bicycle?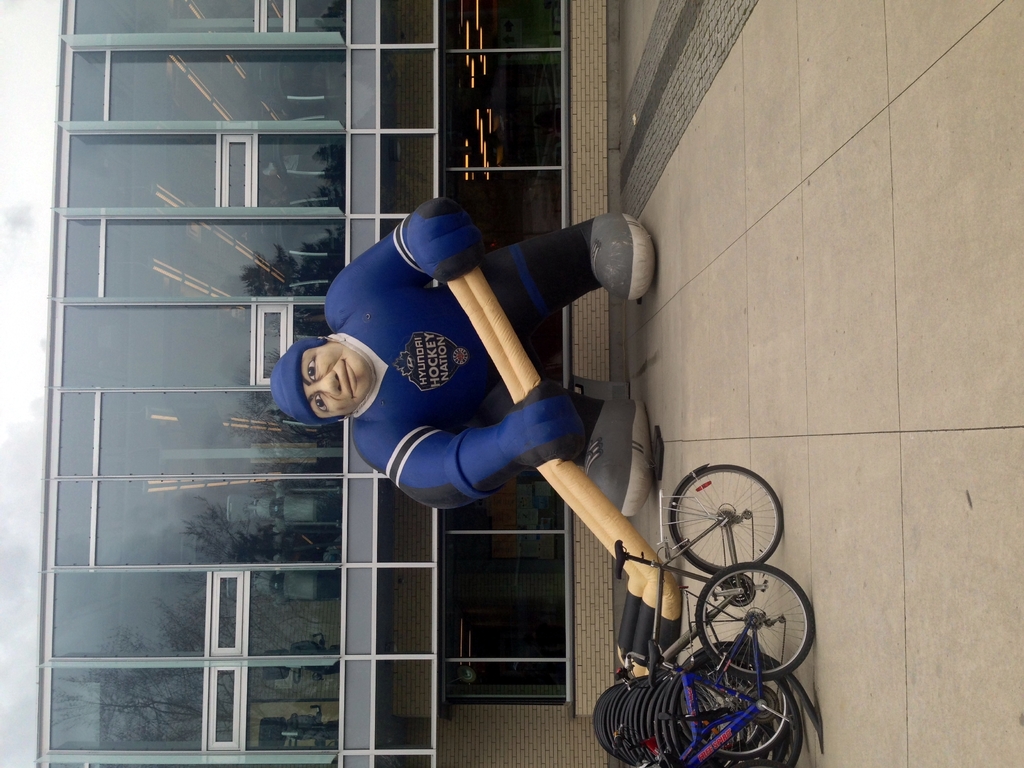
(x1=648, y1=566, x2=813, y2=765)
